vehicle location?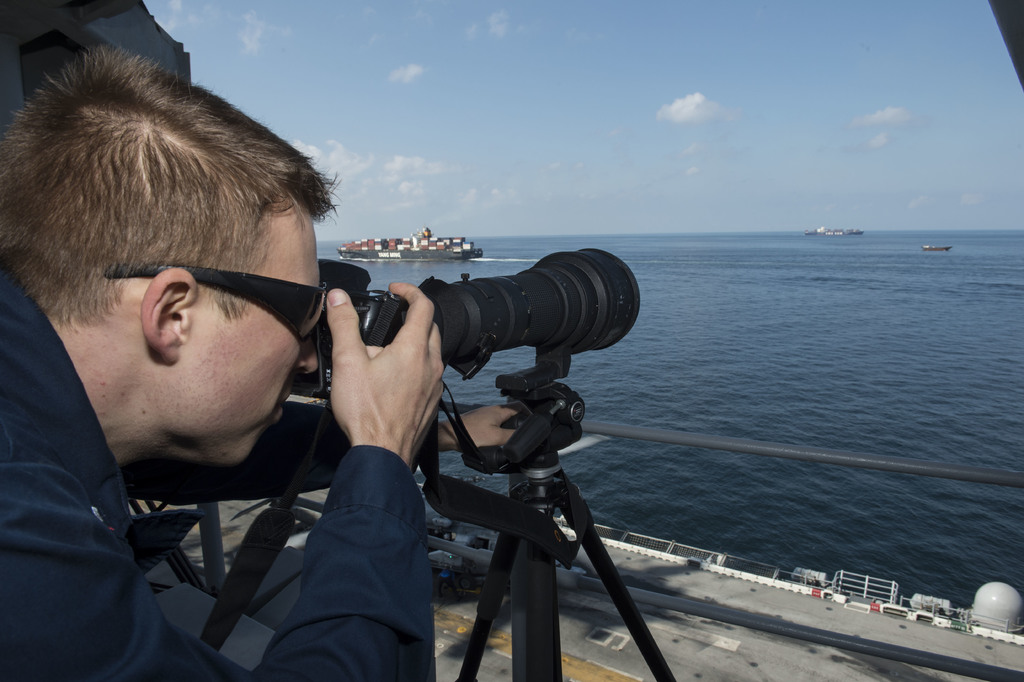
[left=334, top=223, right=484, bottom=260]
